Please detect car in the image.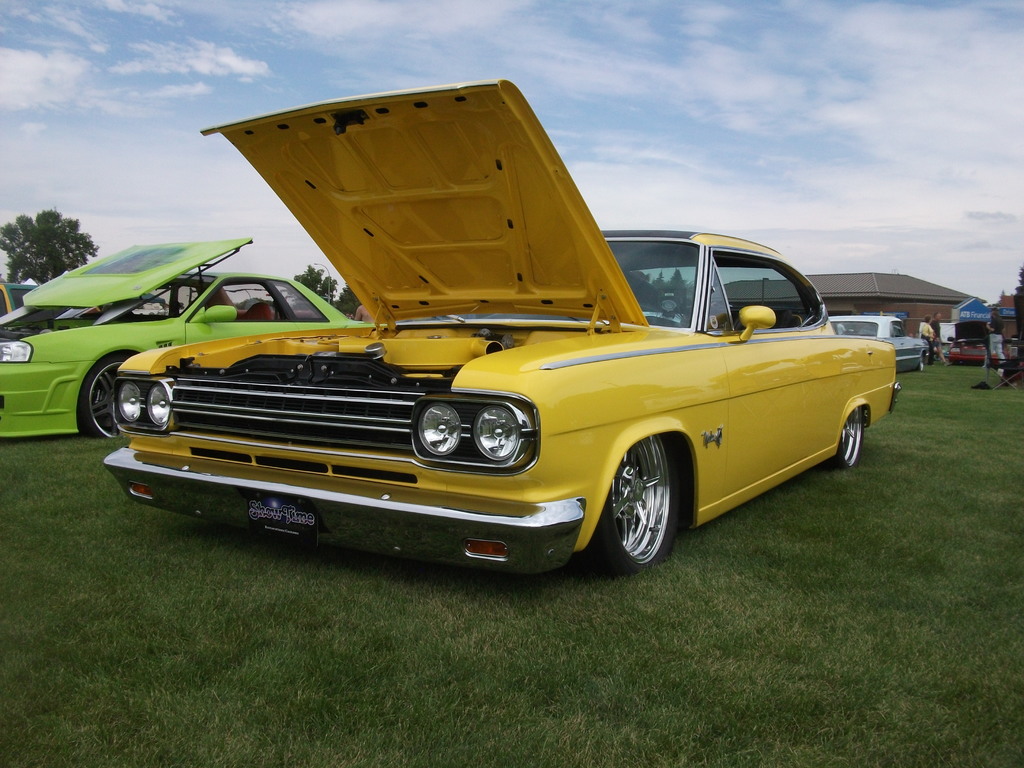
select_region(834, 312, 936, 373).
